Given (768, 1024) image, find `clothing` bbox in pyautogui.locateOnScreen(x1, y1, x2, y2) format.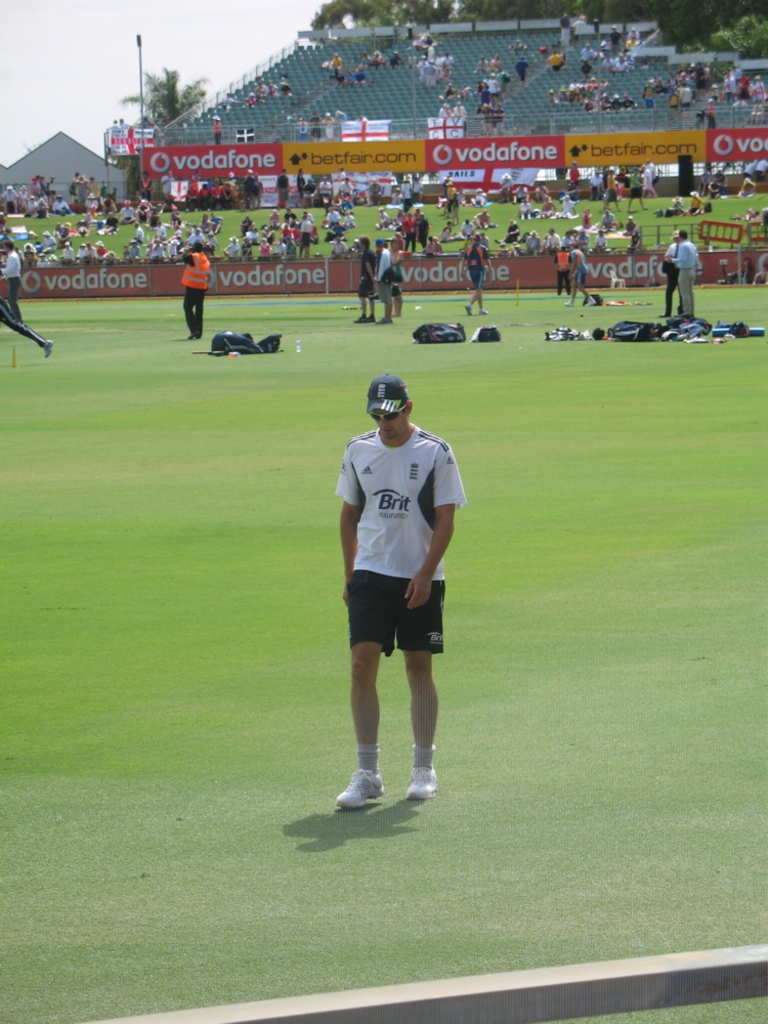
pyautogui.locateOnScreen(331, 392, 466, 719).
